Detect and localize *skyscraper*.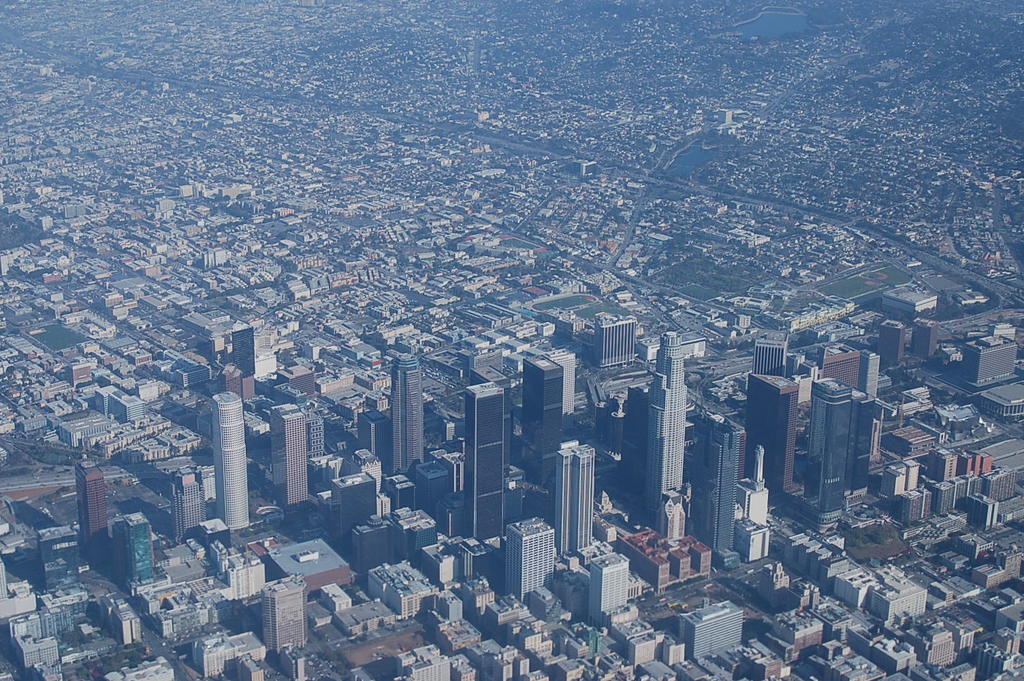
Localized at region(590, 551, 630, 630).
